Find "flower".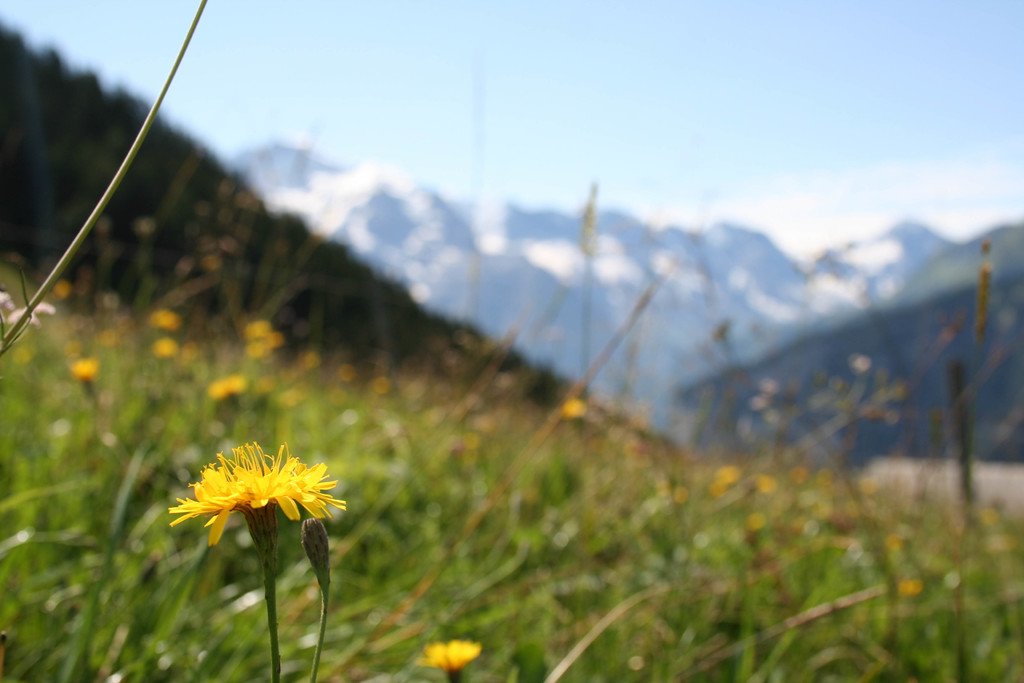
411 636 477 682.
